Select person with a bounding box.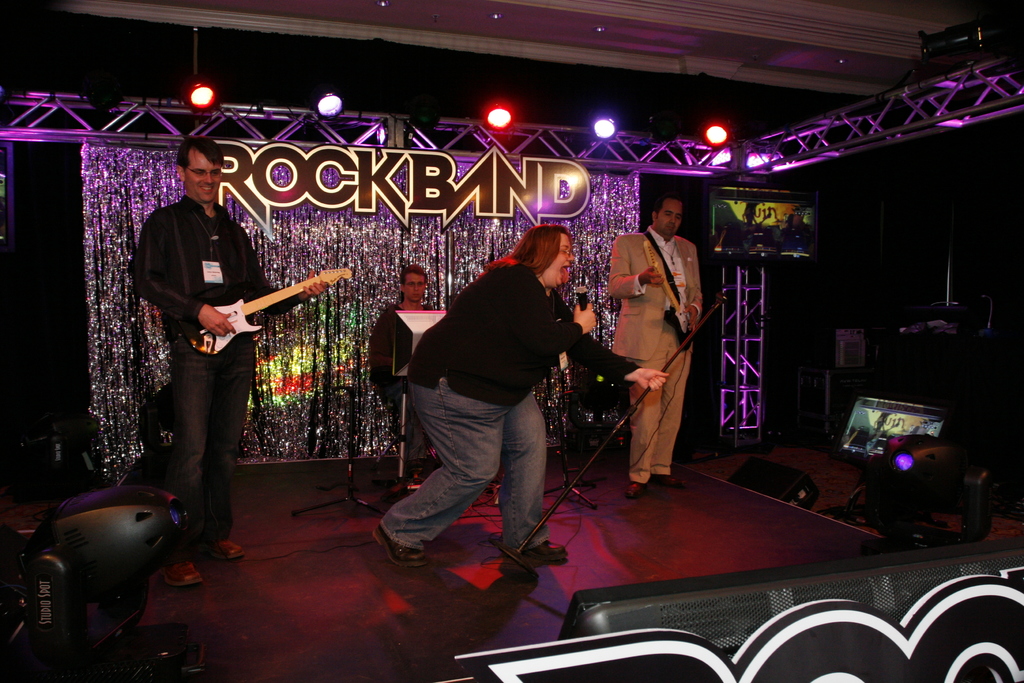
{"x1": 360, "y1": 264, "x2": 440, "y2": 420}.
